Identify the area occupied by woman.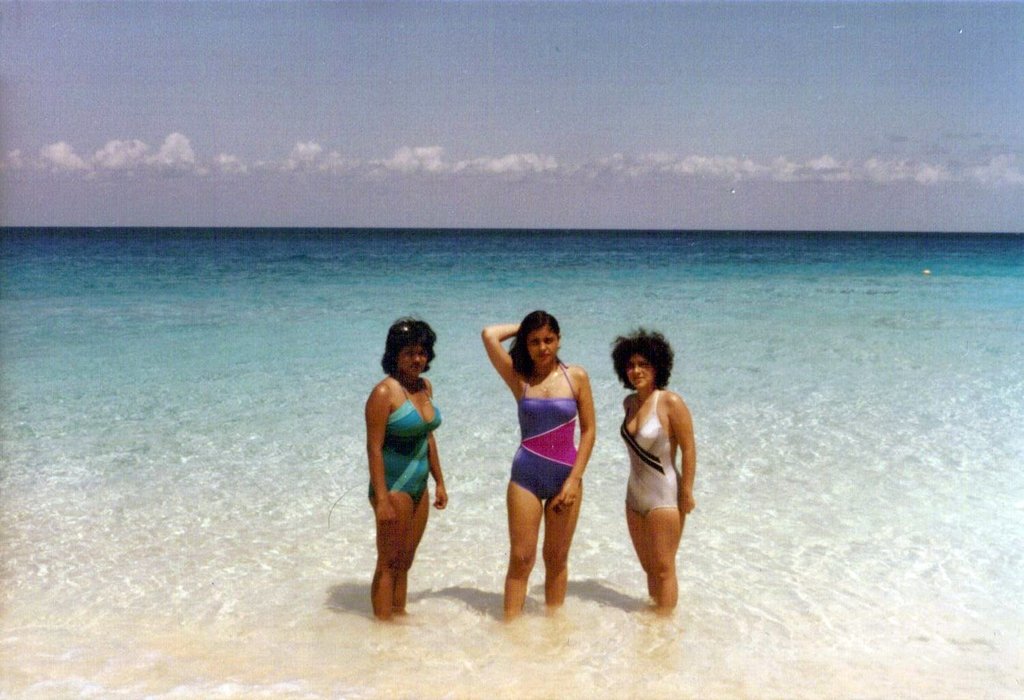
Area: BBox(611, 325, 694, 619).
